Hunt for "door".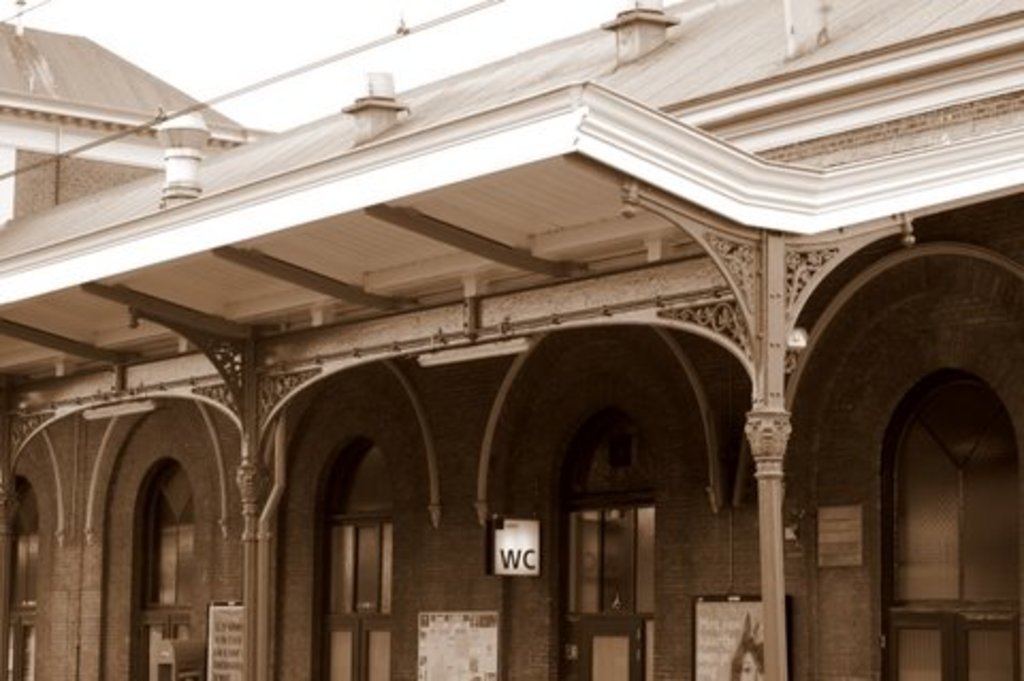
Hunted down at x1=563 y1=506 x2=657 y2=679.
